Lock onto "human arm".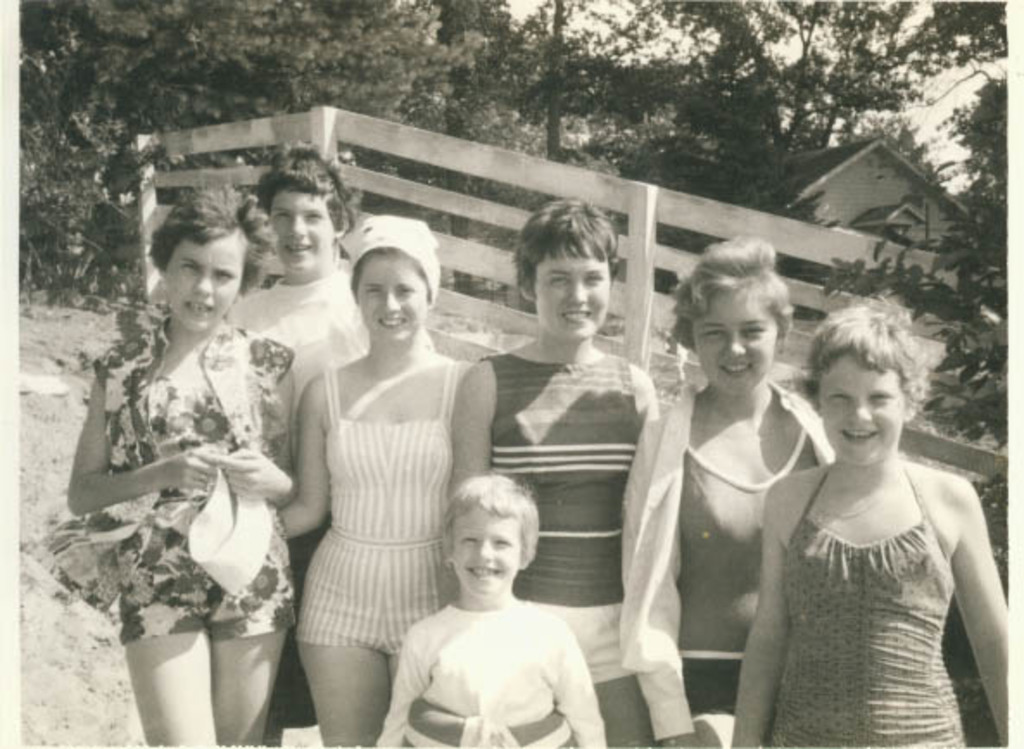
Locked: <box>718,473,791,747</box>.
